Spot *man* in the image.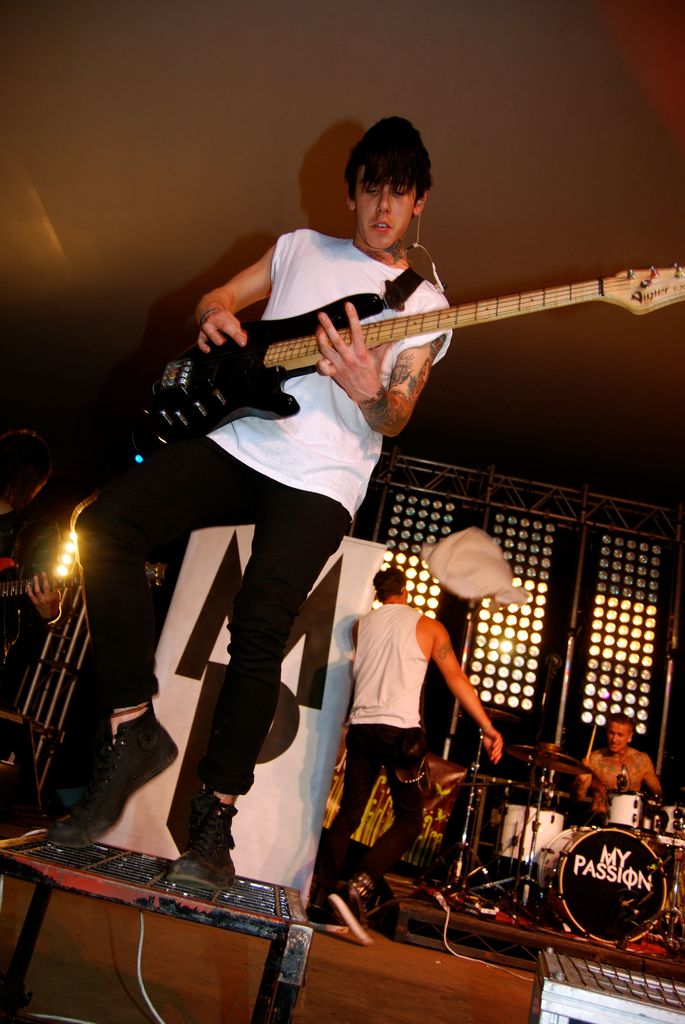
*man* found at 82:136:516:906.
